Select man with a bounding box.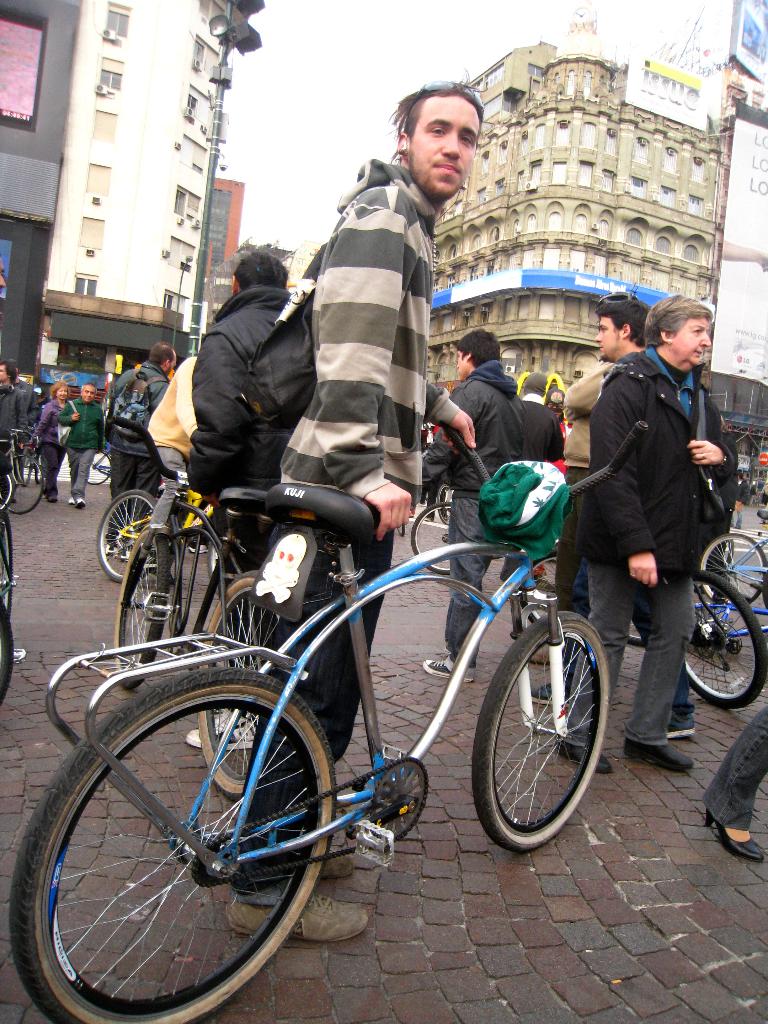
{"x1": 90, "y1": 345, "x2": 170, "y2": 559}.
